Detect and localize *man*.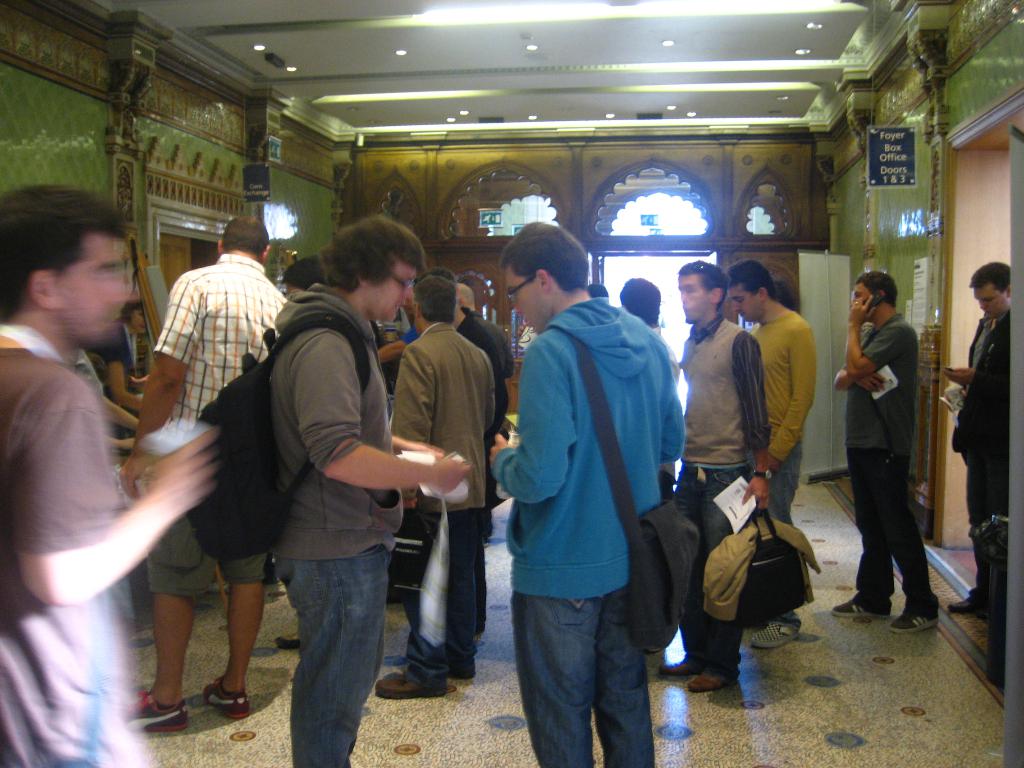
Localized at (662,260,774,696).
